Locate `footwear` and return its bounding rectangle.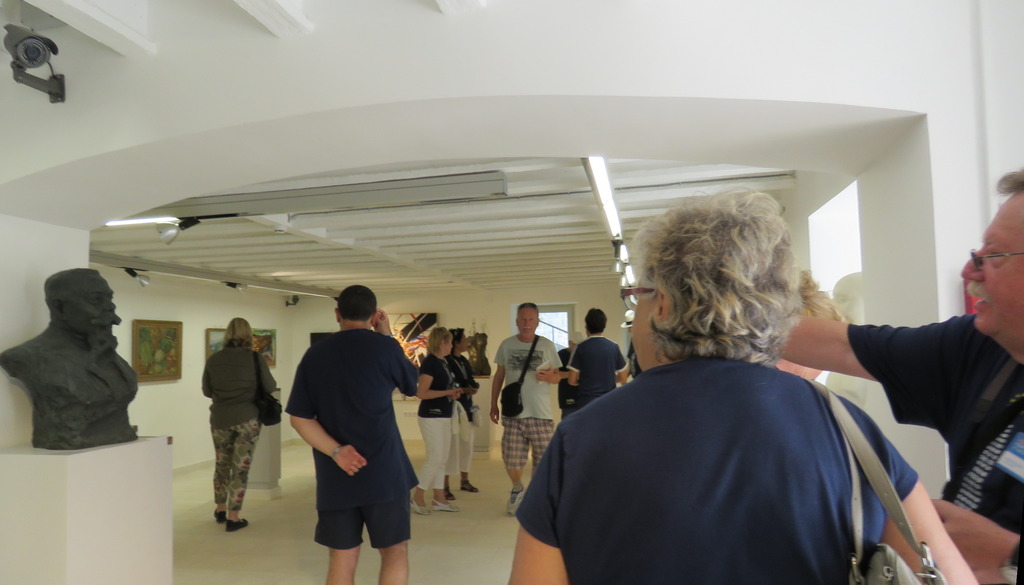
region(213, 513, 228, 524).
